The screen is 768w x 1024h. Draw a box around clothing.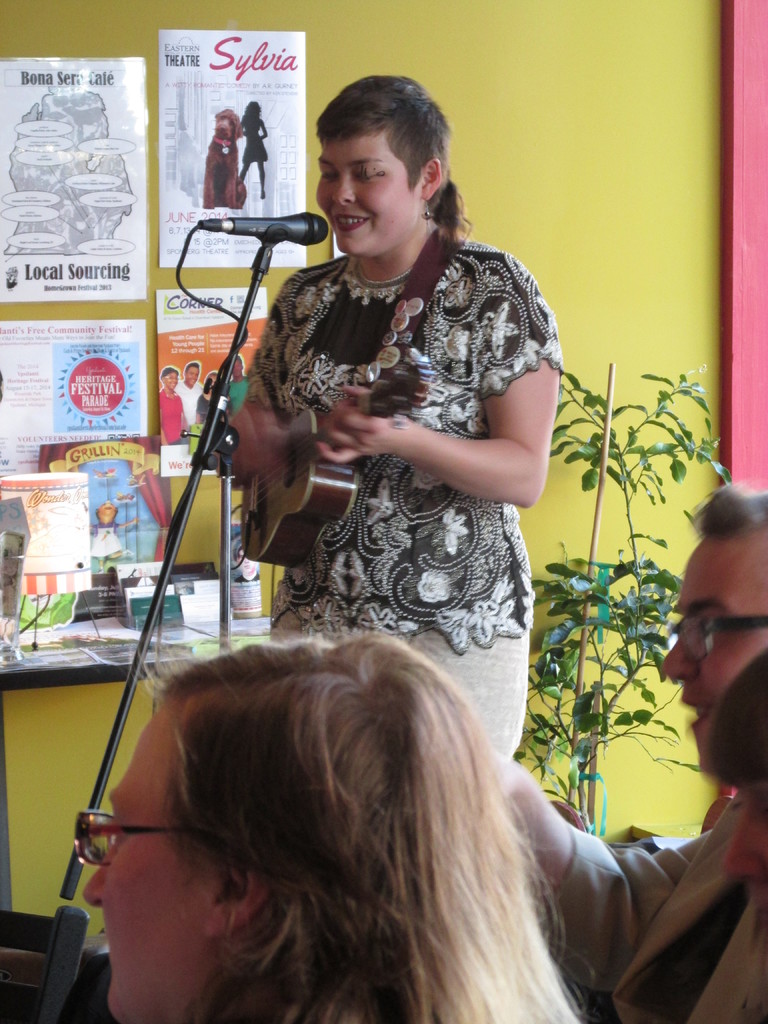
{"x1": 212, "y1": 182, "x2": 557, "y2": 701}.
